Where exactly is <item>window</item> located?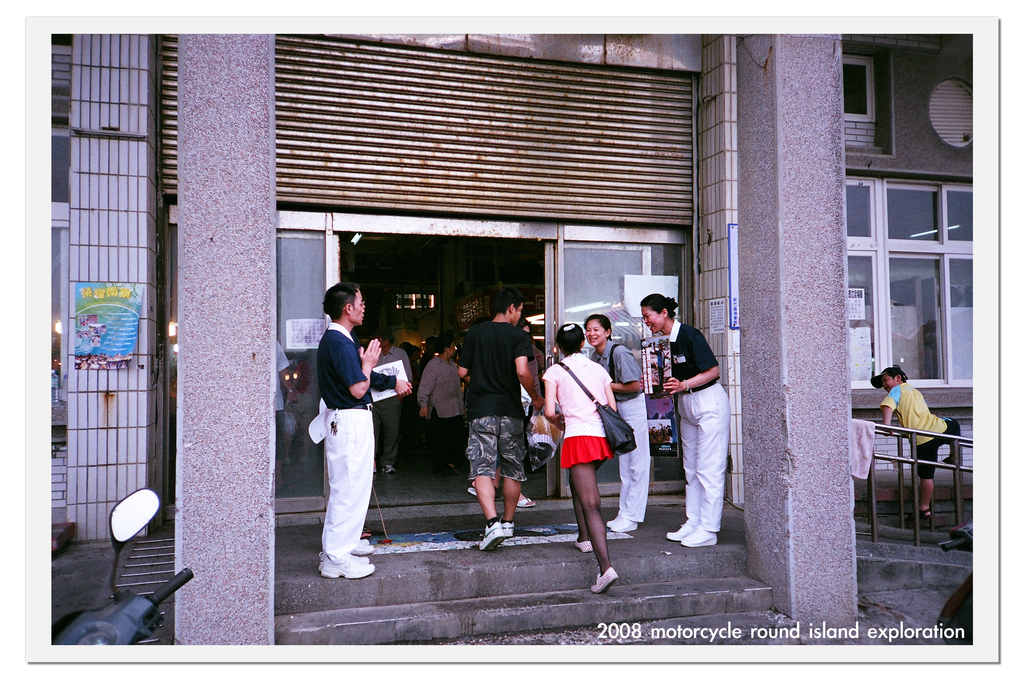
Its bounding box is 845, 133, 984, 388.
